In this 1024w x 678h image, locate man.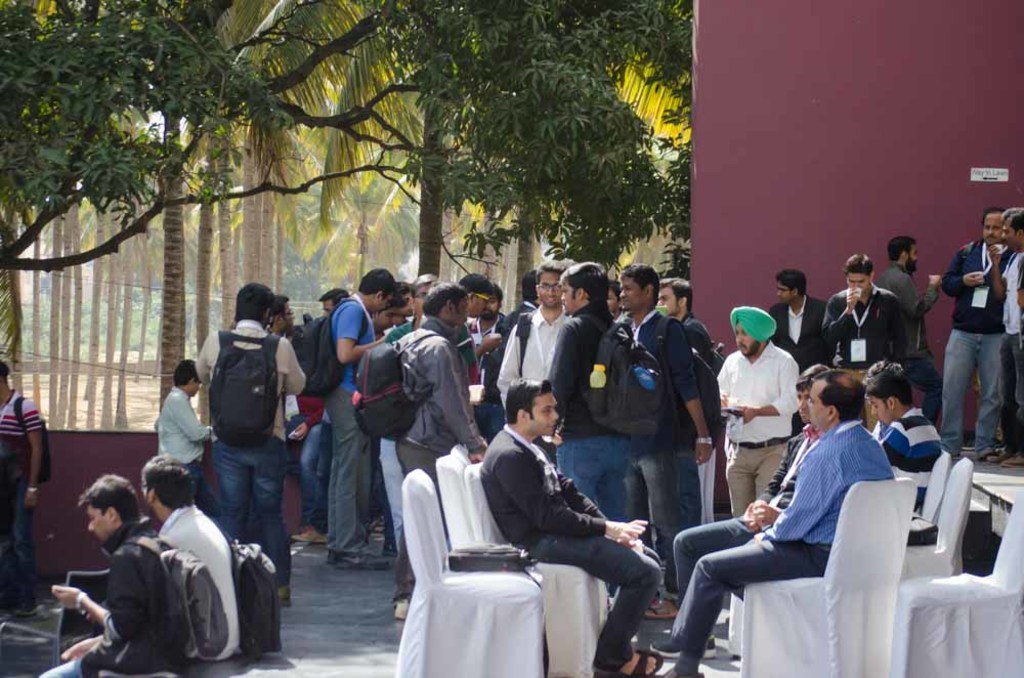
Bounding box: detection(862, 359, 946, 545).
